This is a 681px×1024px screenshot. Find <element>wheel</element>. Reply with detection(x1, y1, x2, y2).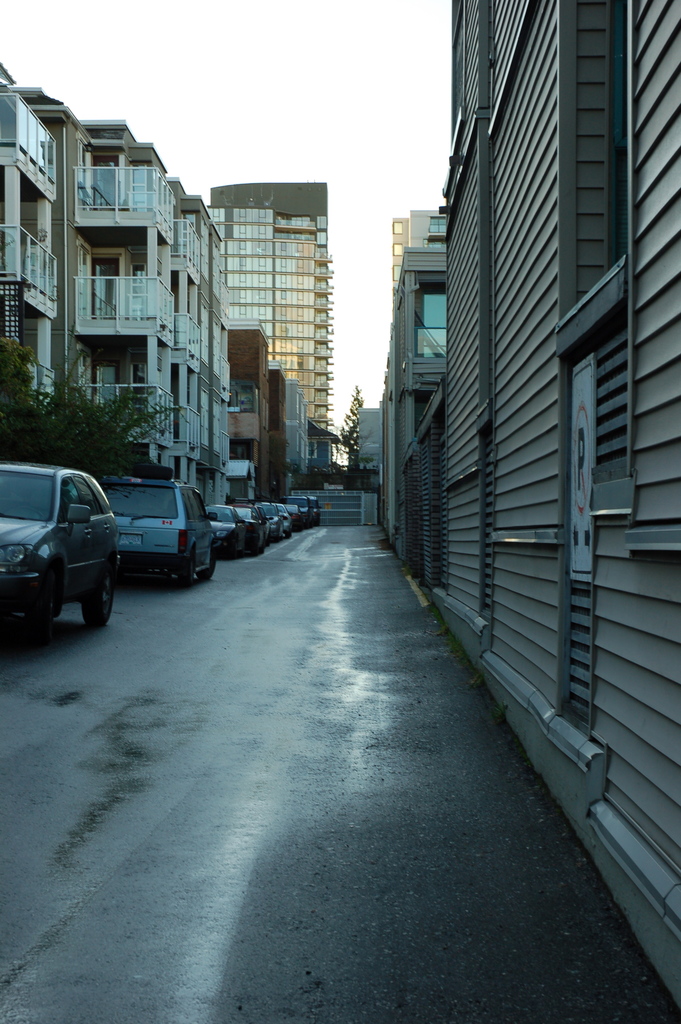
detection(186, 548, 195, 593).
